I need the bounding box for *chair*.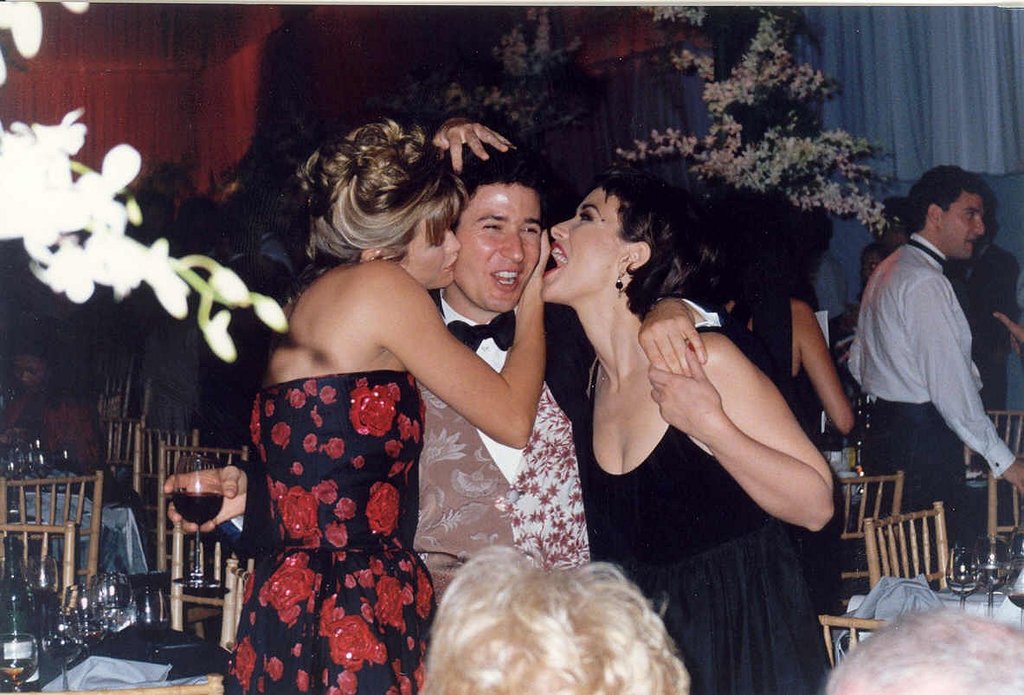
Here it is: l=0, t=512, r=77, b=605.
